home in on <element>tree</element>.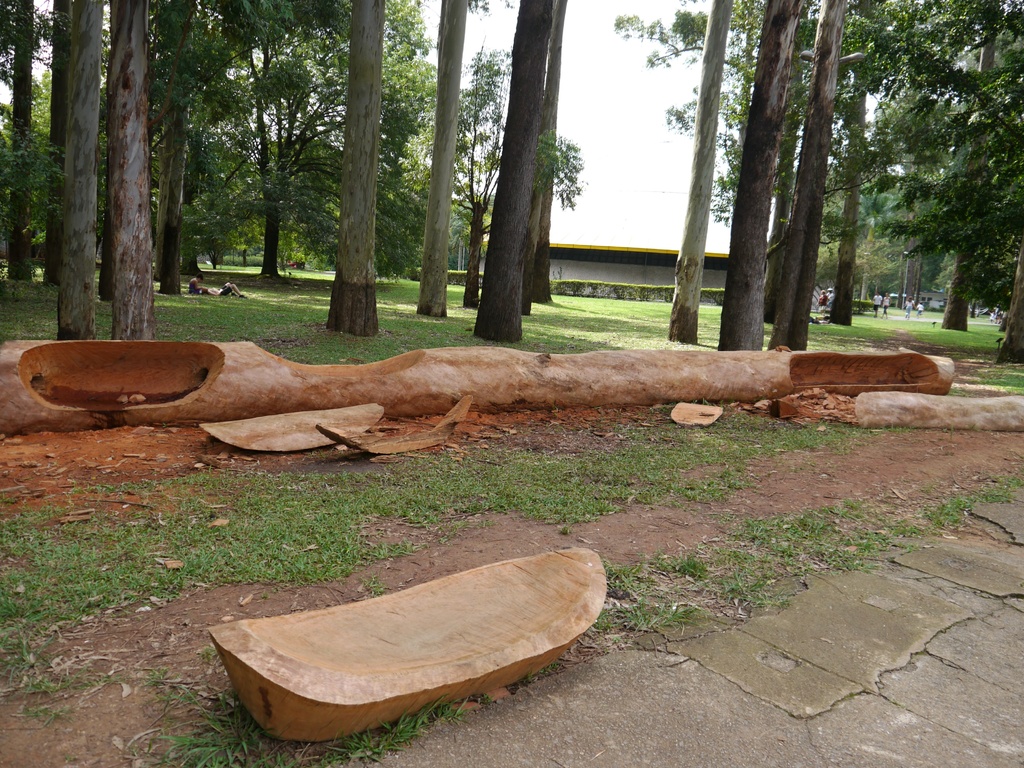
Homed in at pyautogui.locateOnScreen(324, 0, 383, 344).
